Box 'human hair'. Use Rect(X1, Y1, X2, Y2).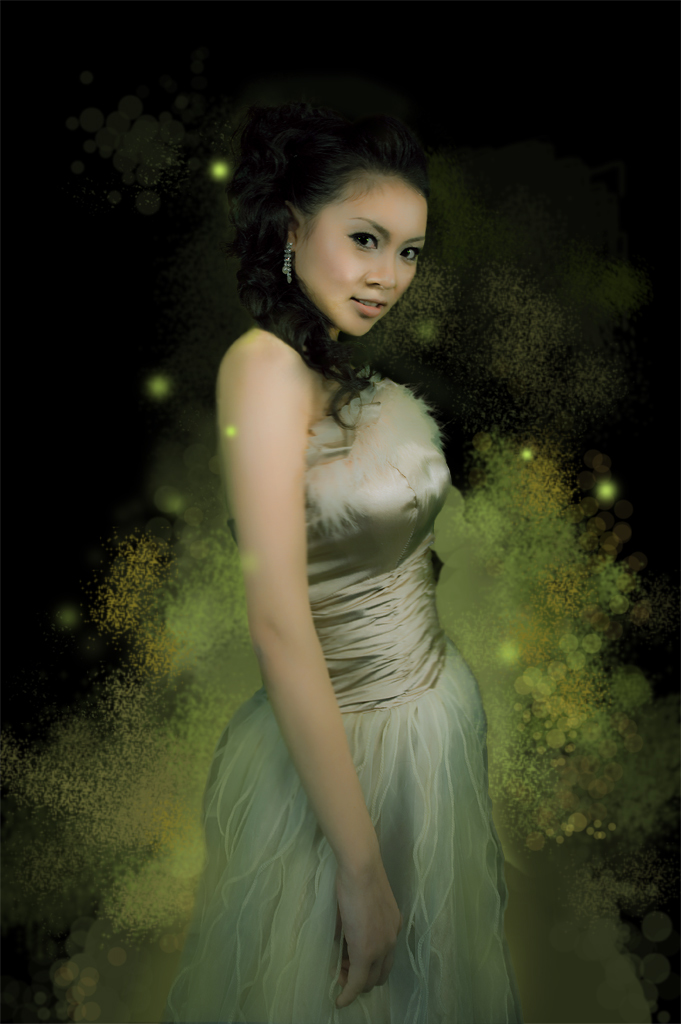
Rect(230, 114, 428, 431).
